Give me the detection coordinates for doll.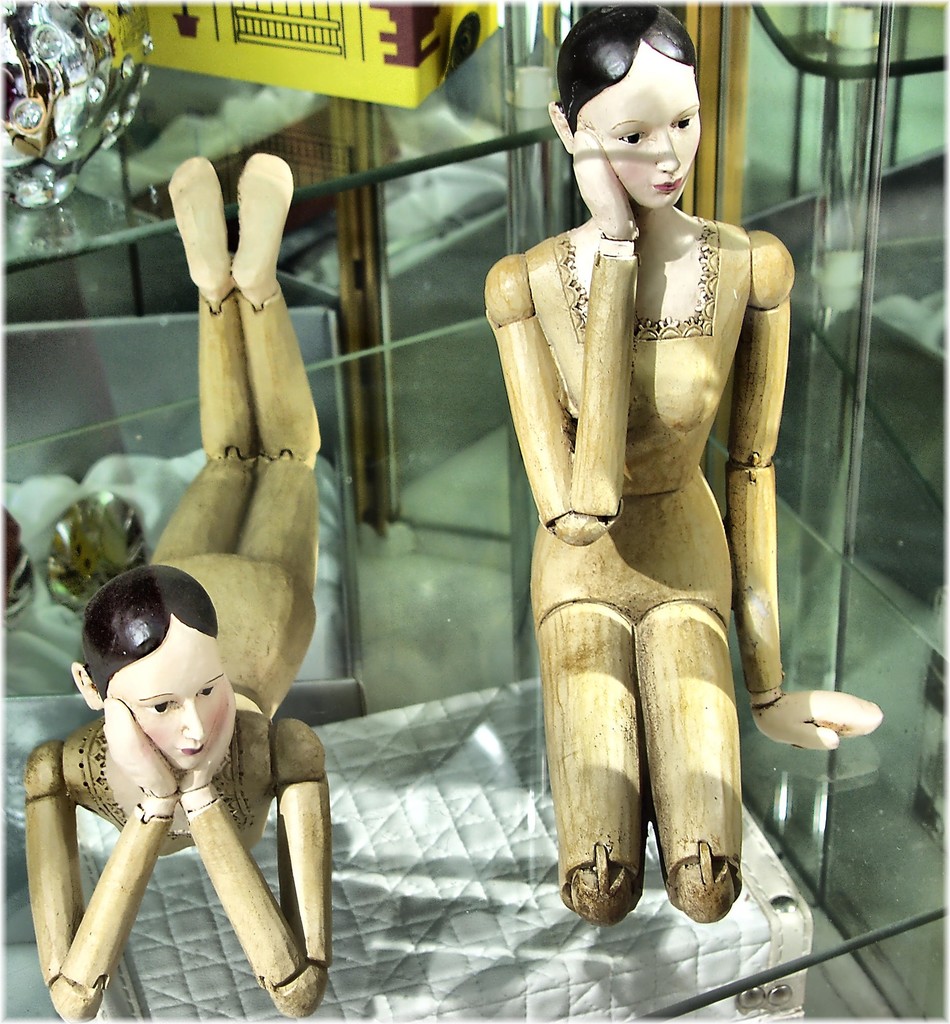
locate(473, 1, 883, 927).
